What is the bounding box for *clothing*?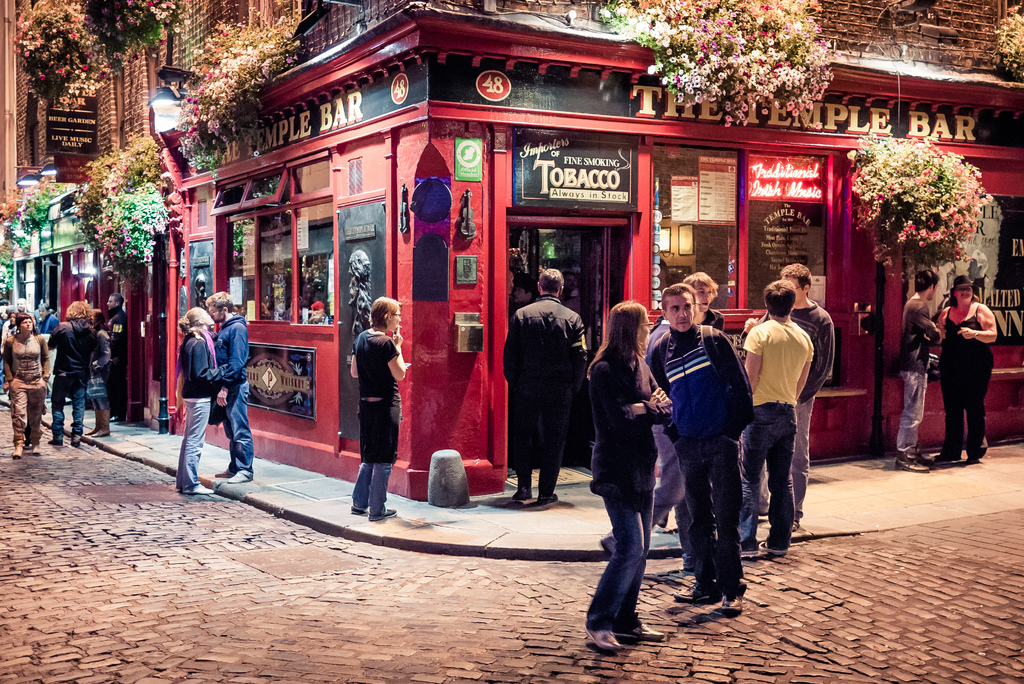
<region>215, 318, 255, 475</region>.
